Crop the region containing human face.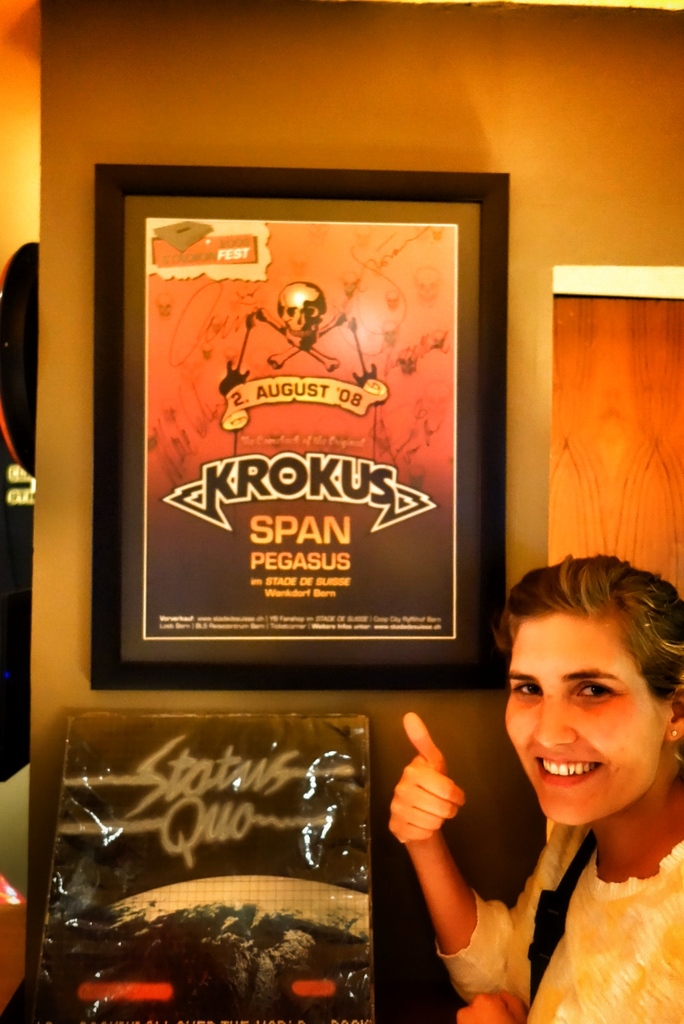
Crop region: pyautogui.locateOnScreen(500, 603, 668, 829).
